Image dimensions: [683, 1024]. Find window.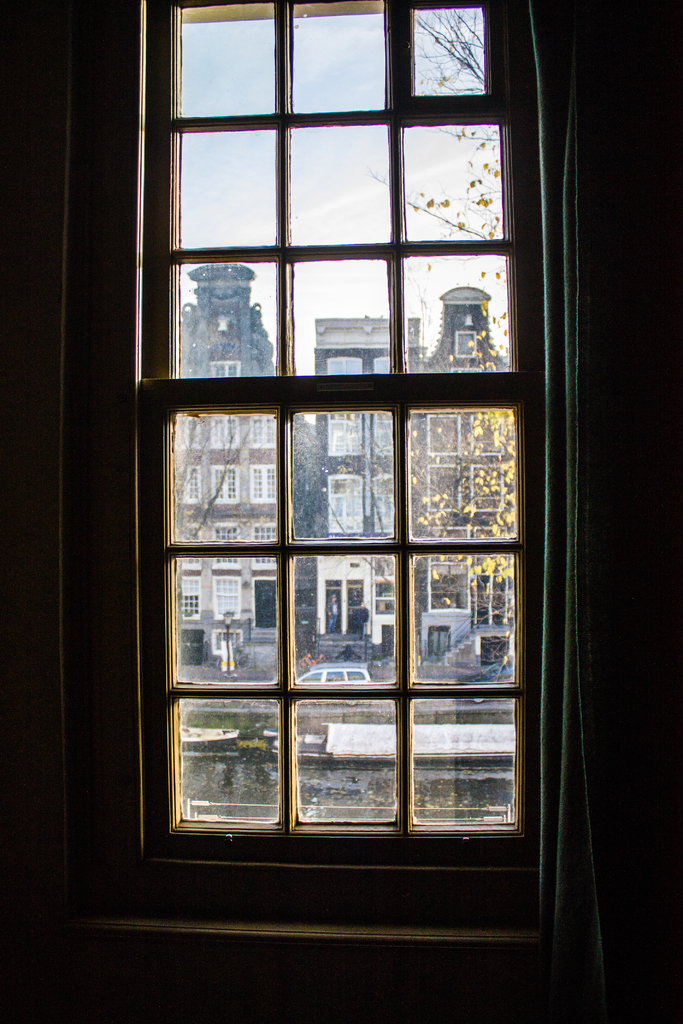
90:0:578:918.
